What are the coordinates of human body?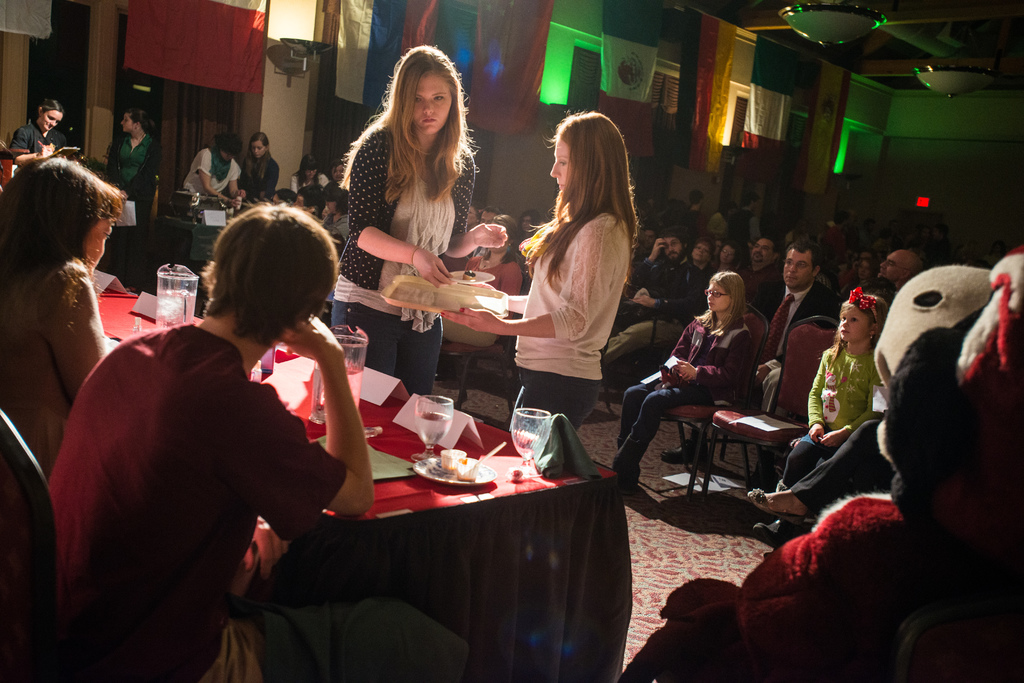
323:63:507:460.
